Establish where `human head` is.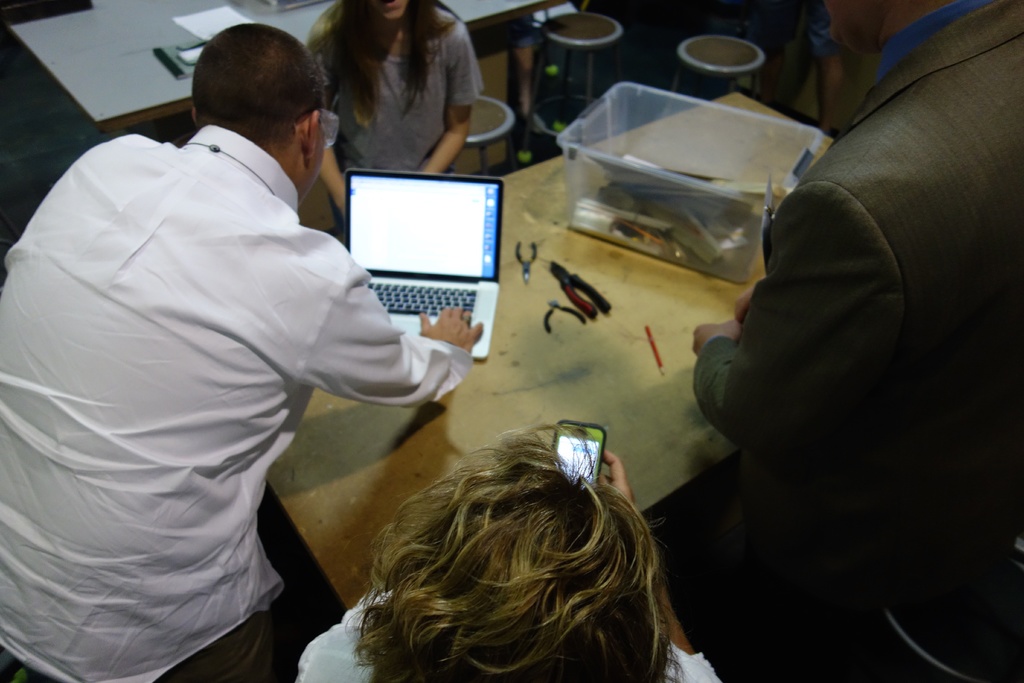
Established at {"x1": 818, "y1": 0, "x2": 924, "y2": 58}.
